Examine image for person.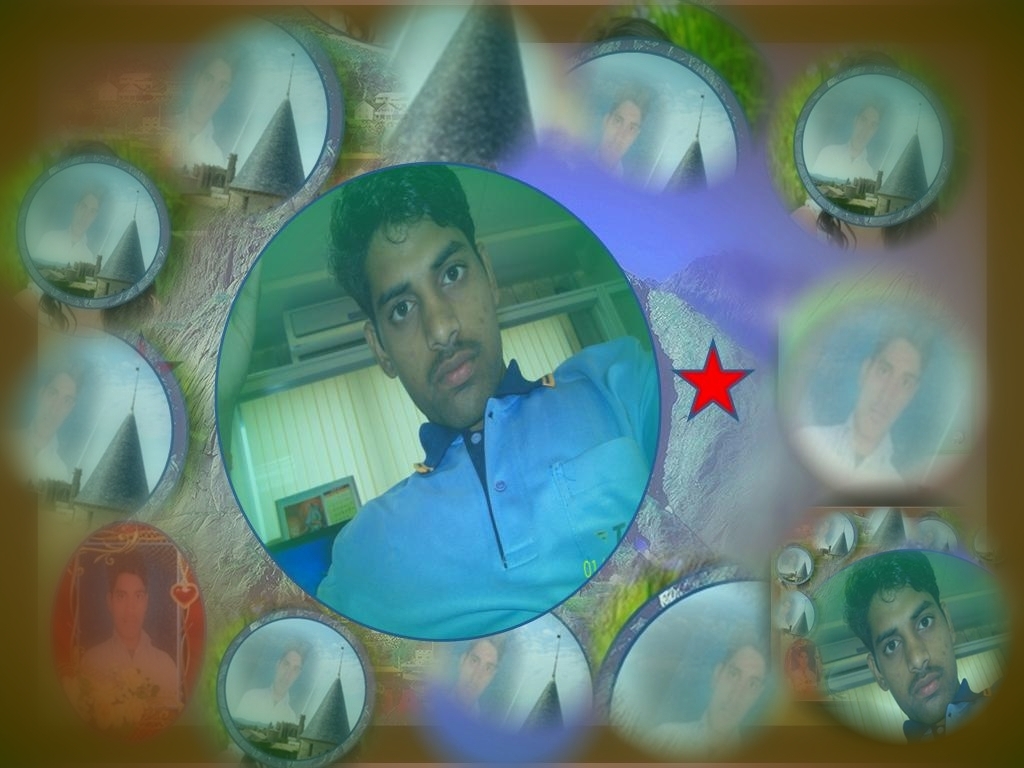
Examination result: <region>812, 96, 891, 186</region>.
